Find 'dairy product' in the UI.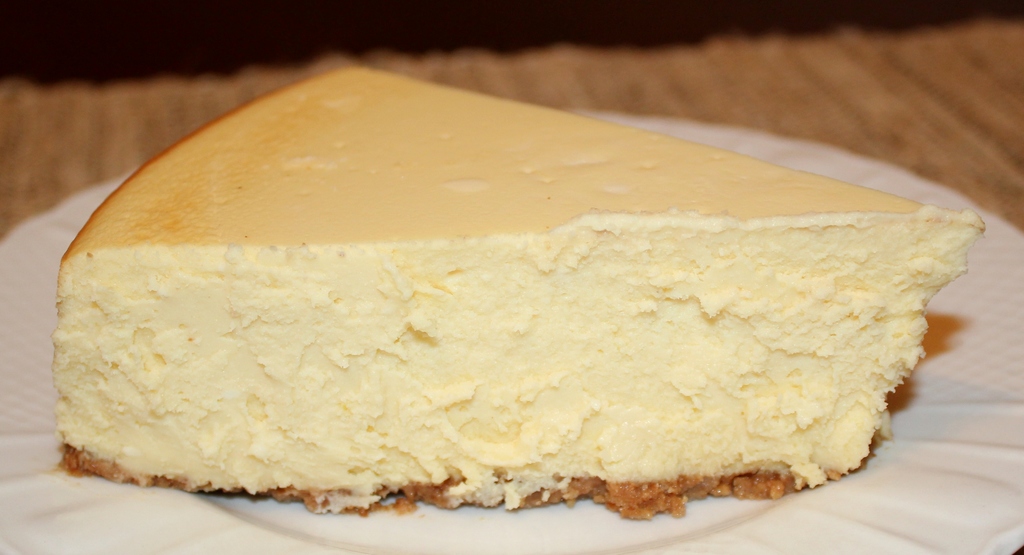
UI element at (left=80, top=67, right=956, bottom=548).
